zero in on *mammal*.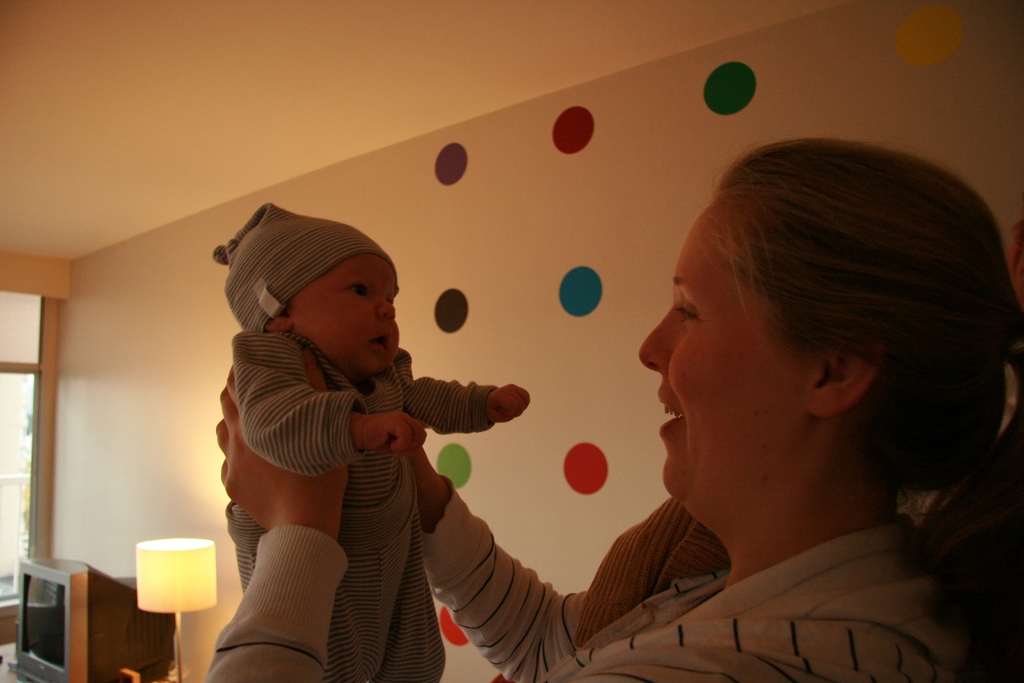
Zeroed in: [left=210, top=135, right=1023, bottom=682].
